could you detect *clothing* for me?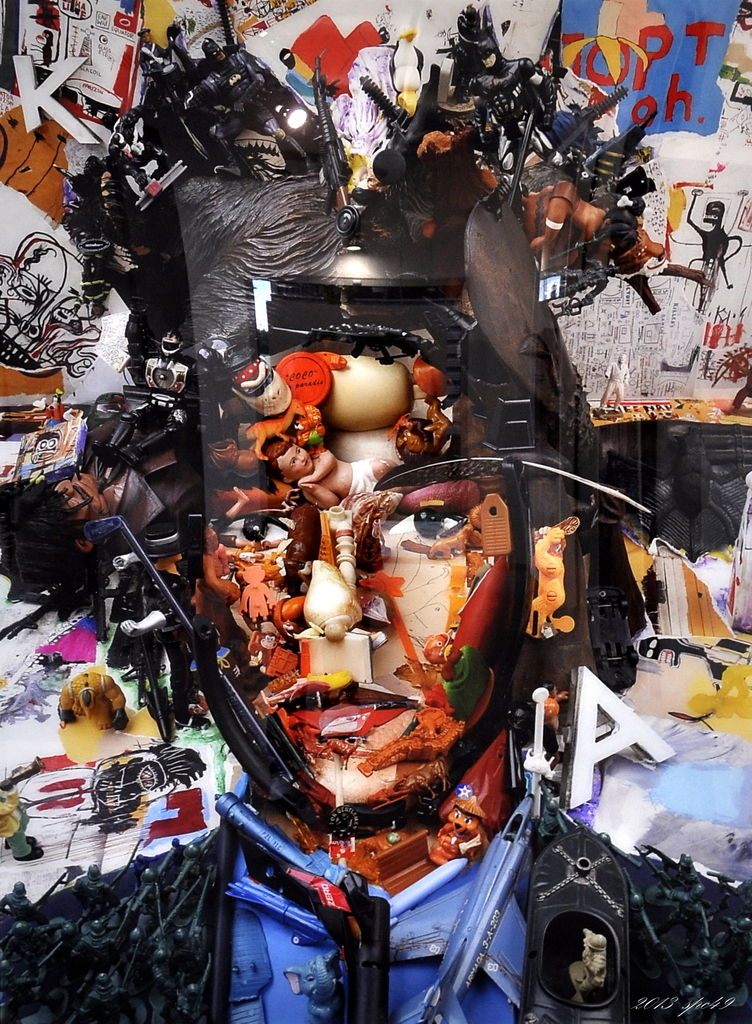
Detection result: region(0, 787, 33, 859).
